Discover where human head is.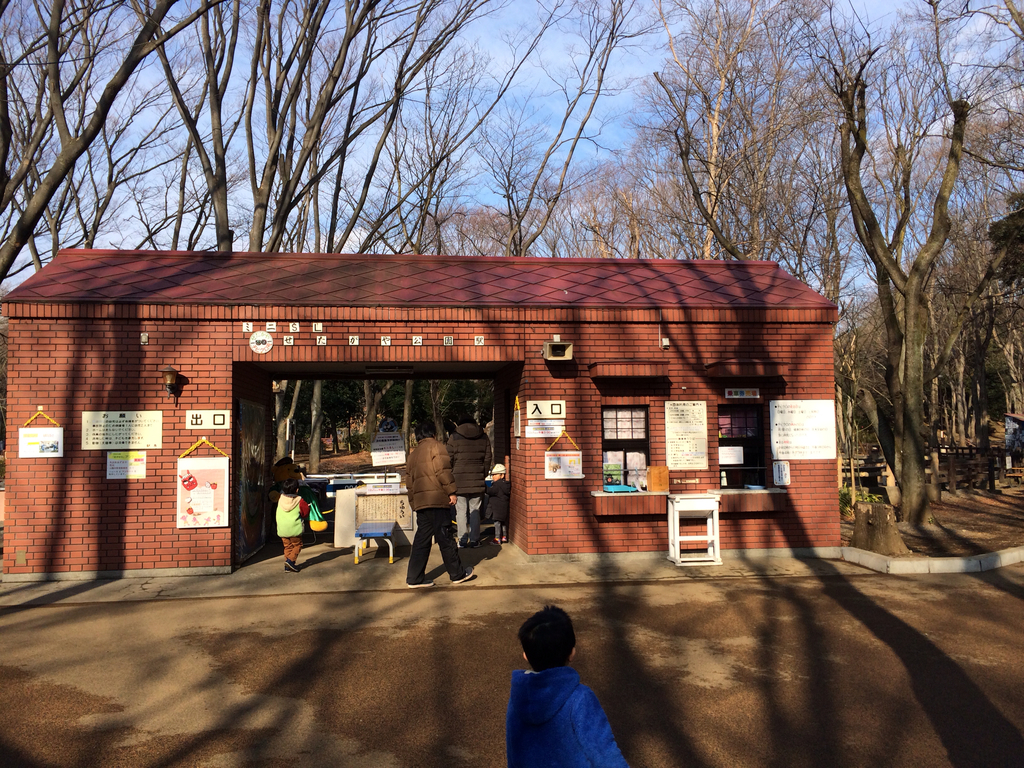
Discovered at <region>456, 414, 477, 428</region>.
